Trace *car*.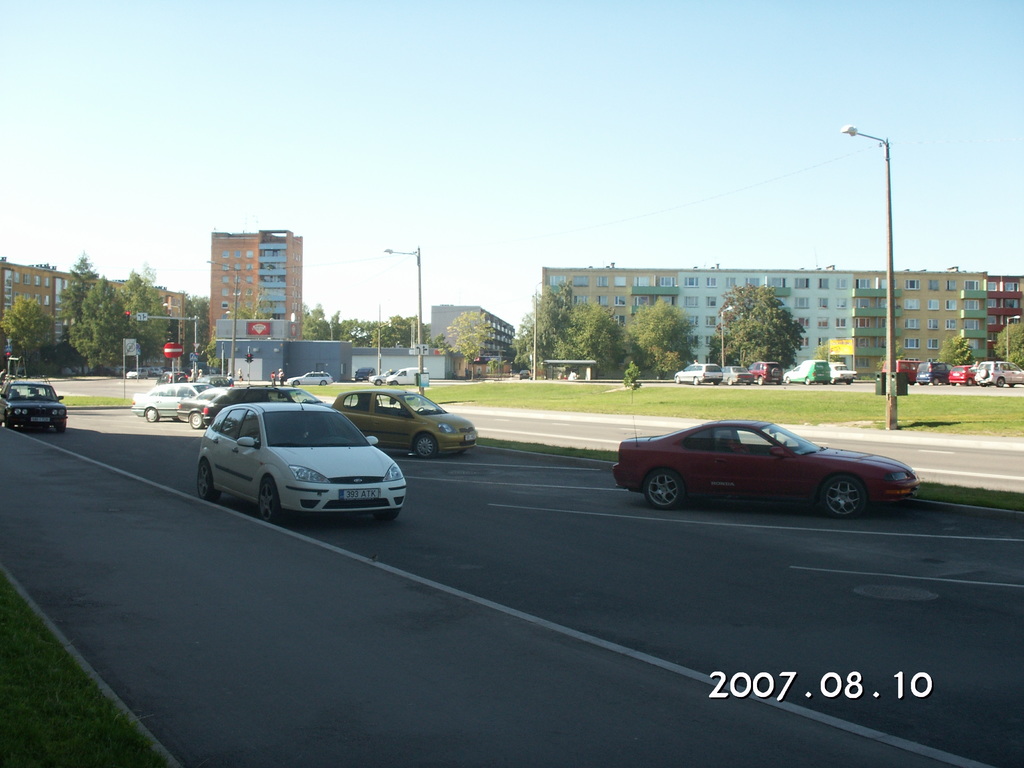
Traced to pyautogui.locateOnScreen(721, 367, 753, 387).
